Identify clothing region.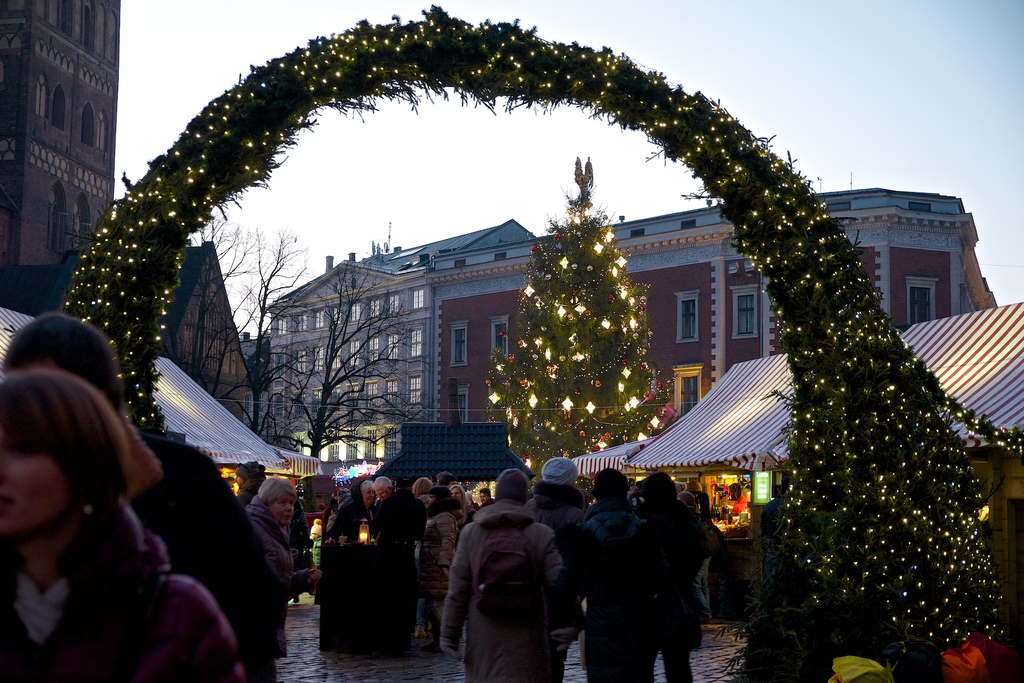
Region: left=482, top=499, right=492, bottom=506.
